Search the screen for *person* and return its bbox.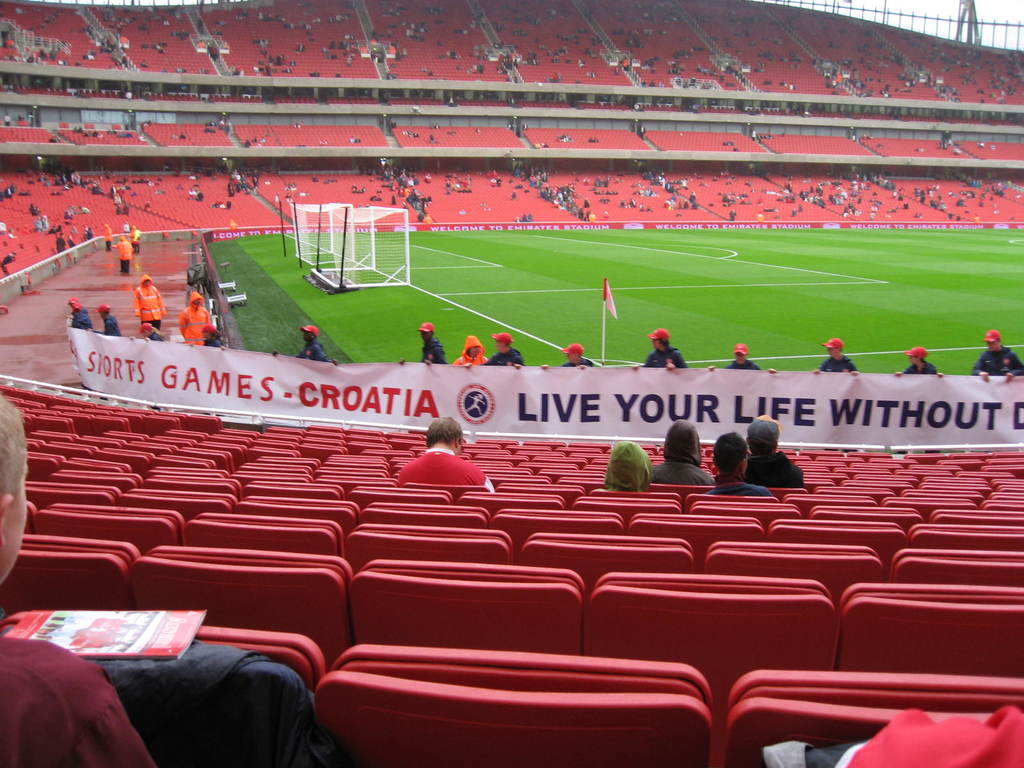
Found: 271:325:337:364.
